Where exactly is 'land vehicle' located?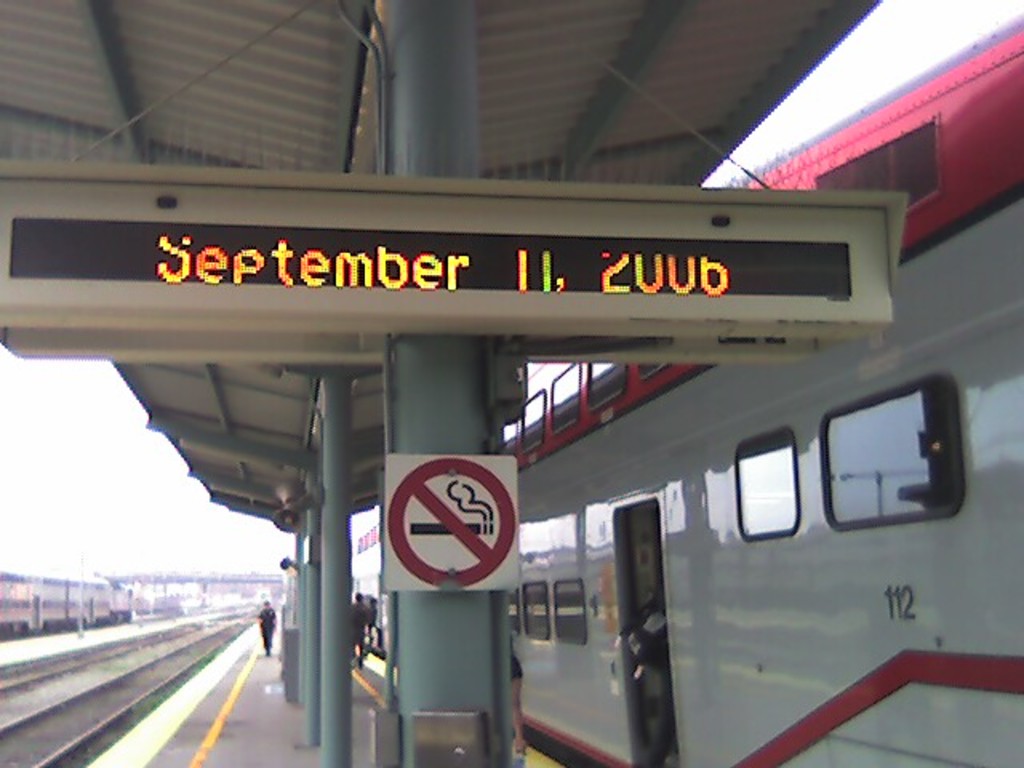
Its bounding box is left=354, top=11, right=1022, bottom=766.
